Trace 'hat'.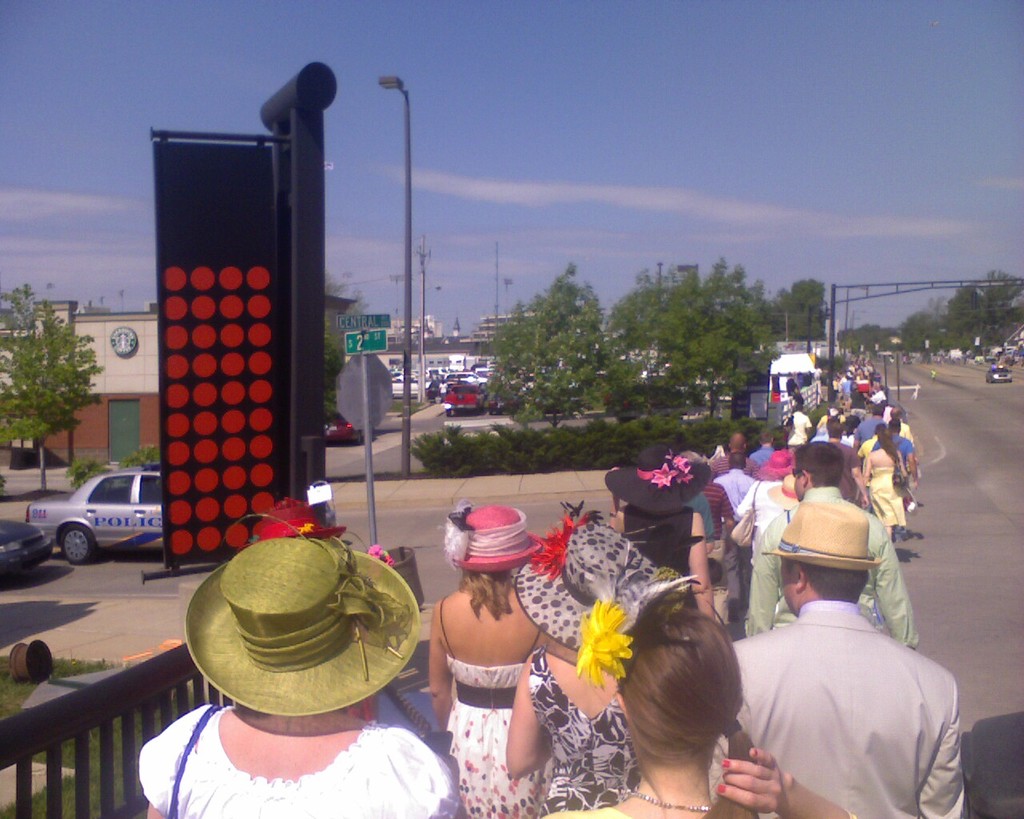
Traced to [183,532,424,717].
